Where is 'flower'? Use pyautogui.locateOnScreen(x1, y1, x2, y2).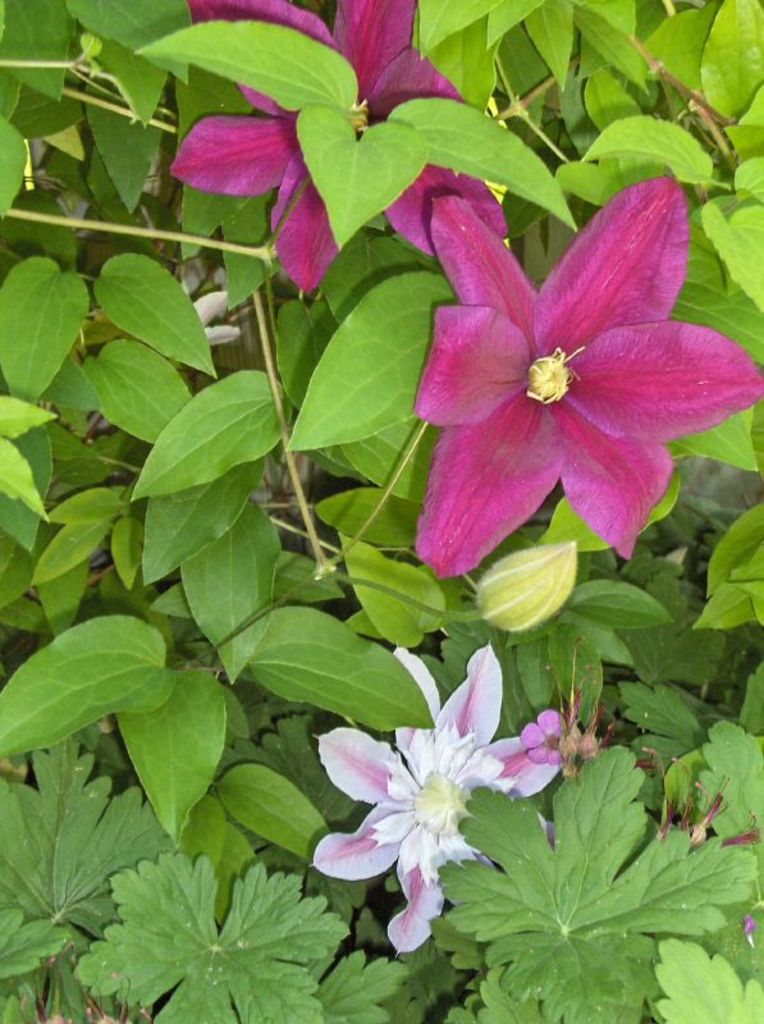
pyautogui.locateOnScreen(156, 0, 511, 298).
